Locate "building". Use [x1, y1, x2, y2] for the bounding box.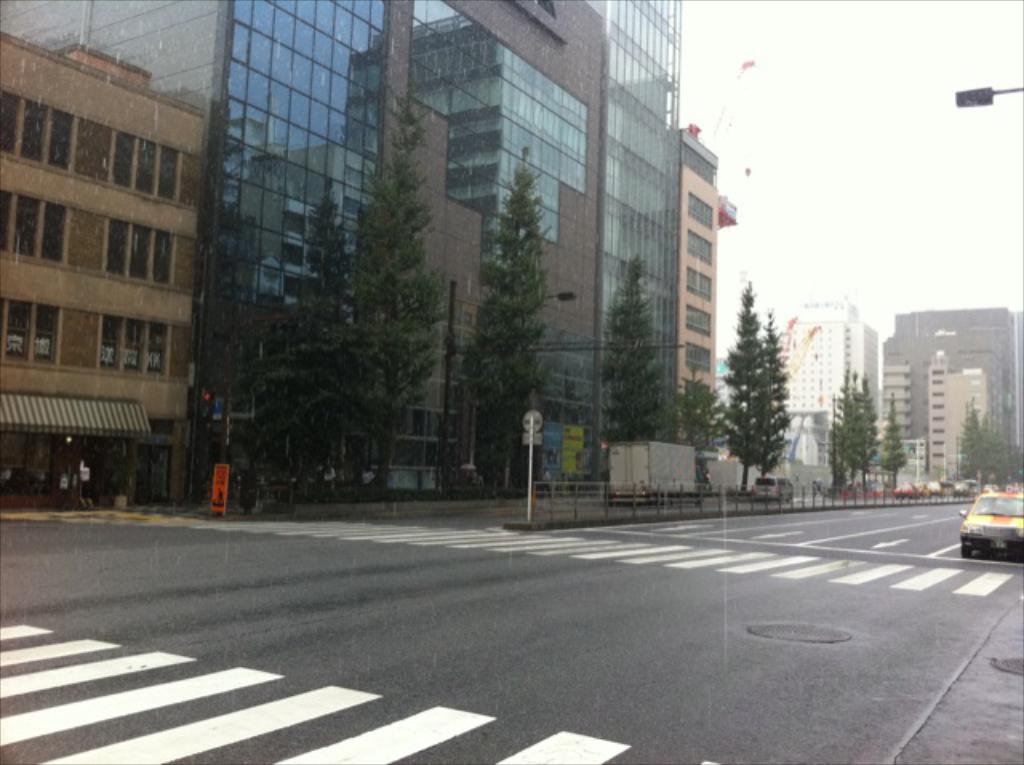
[10, 0, 605, 495].
